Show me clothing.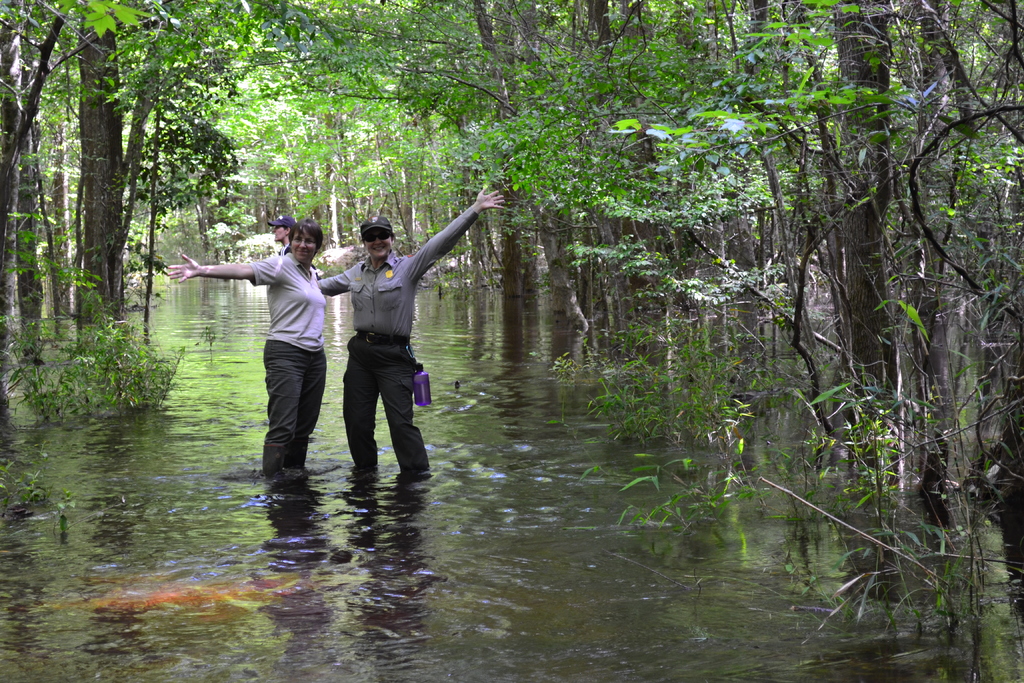
clothing is here: (x1=313, y1=209, x2=477, y2=479).
